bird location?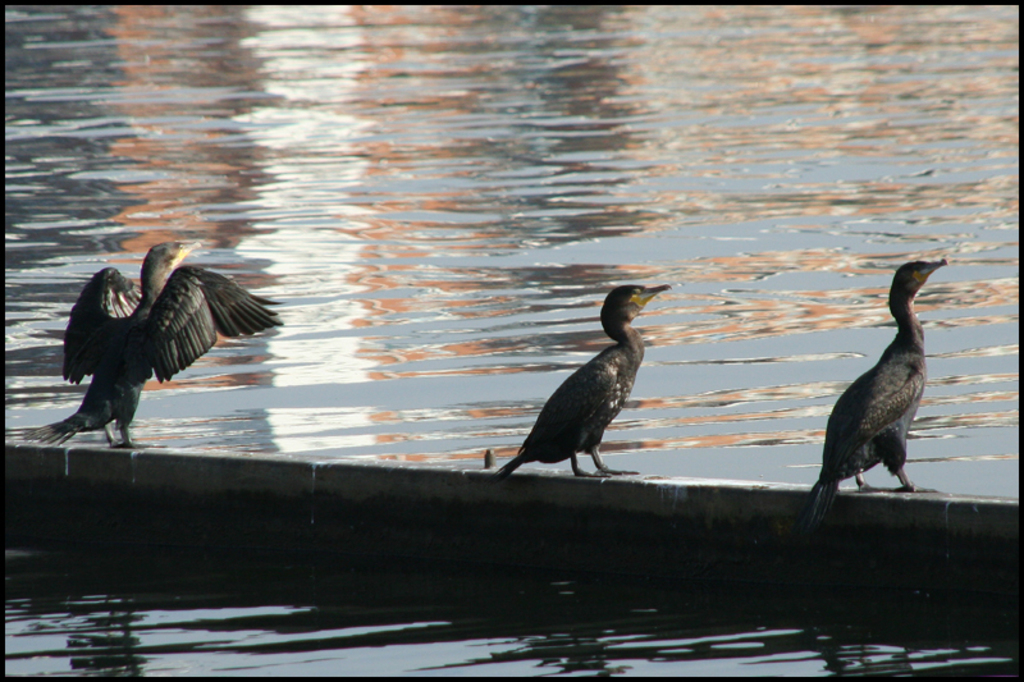
BBox(804, 258, 950, 539)
